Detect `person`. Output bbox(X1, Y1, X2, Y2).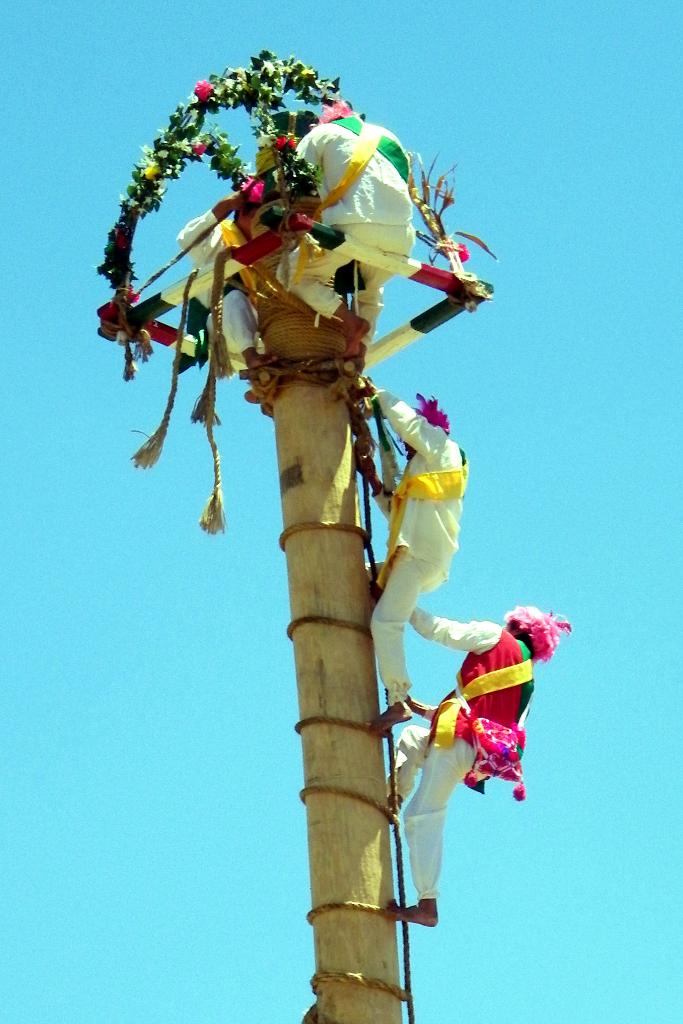
bbox(361, 374, 471, 738).
